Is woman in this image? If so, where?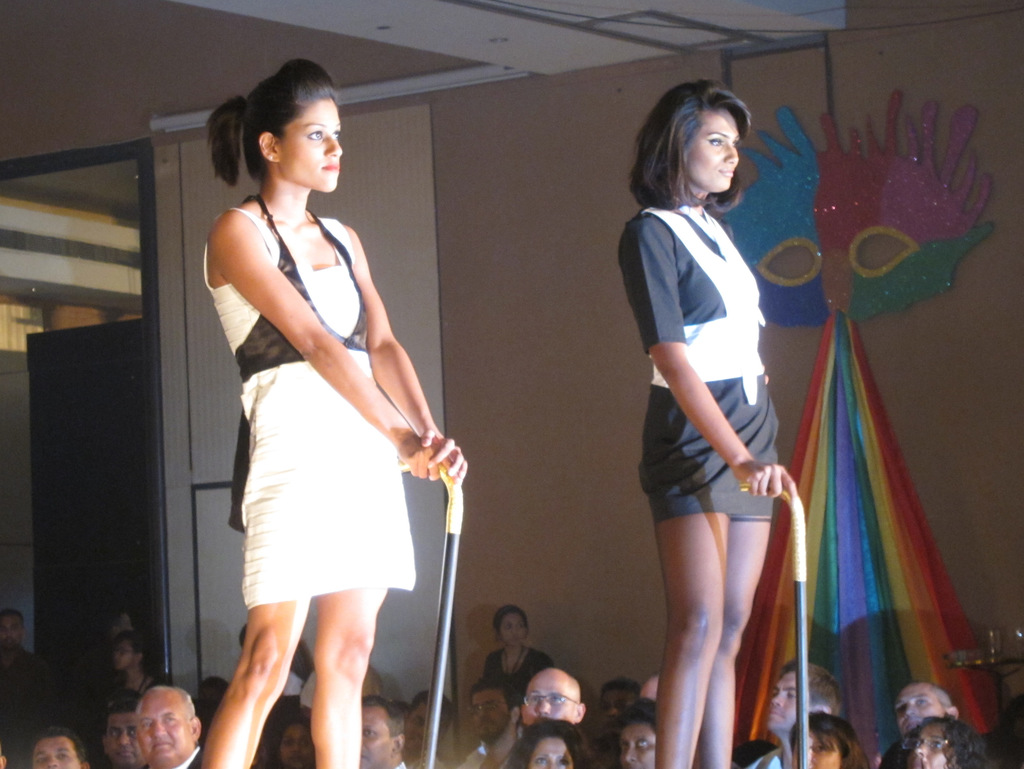
Yes, at rect(612, 76, 813, 744).
